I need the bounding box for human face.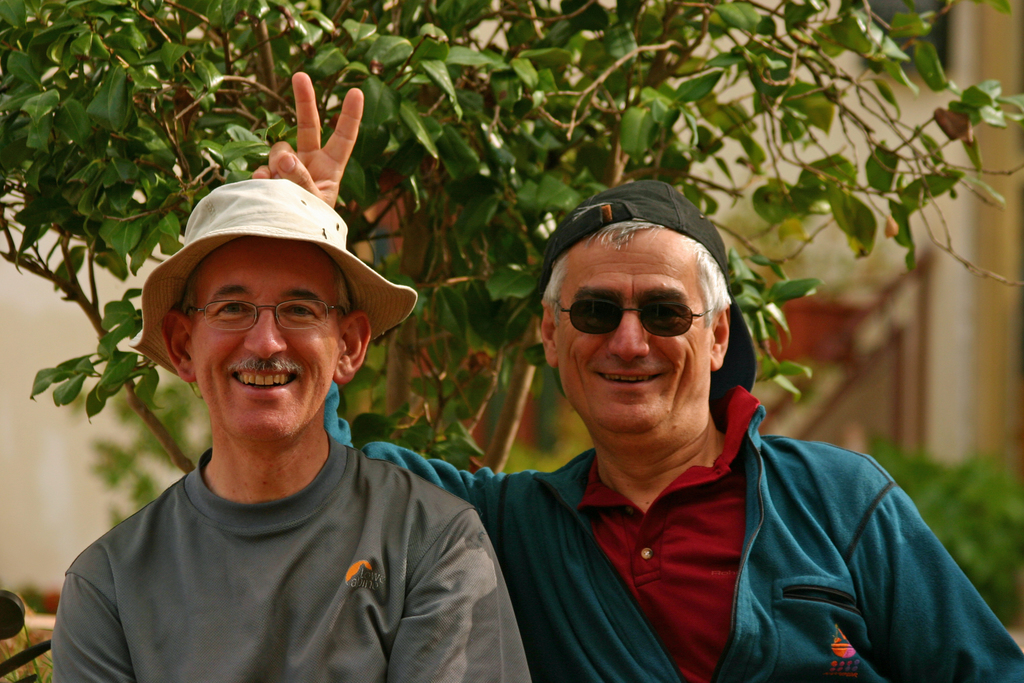
Here it is: crop(557, 227, 717, 424).
